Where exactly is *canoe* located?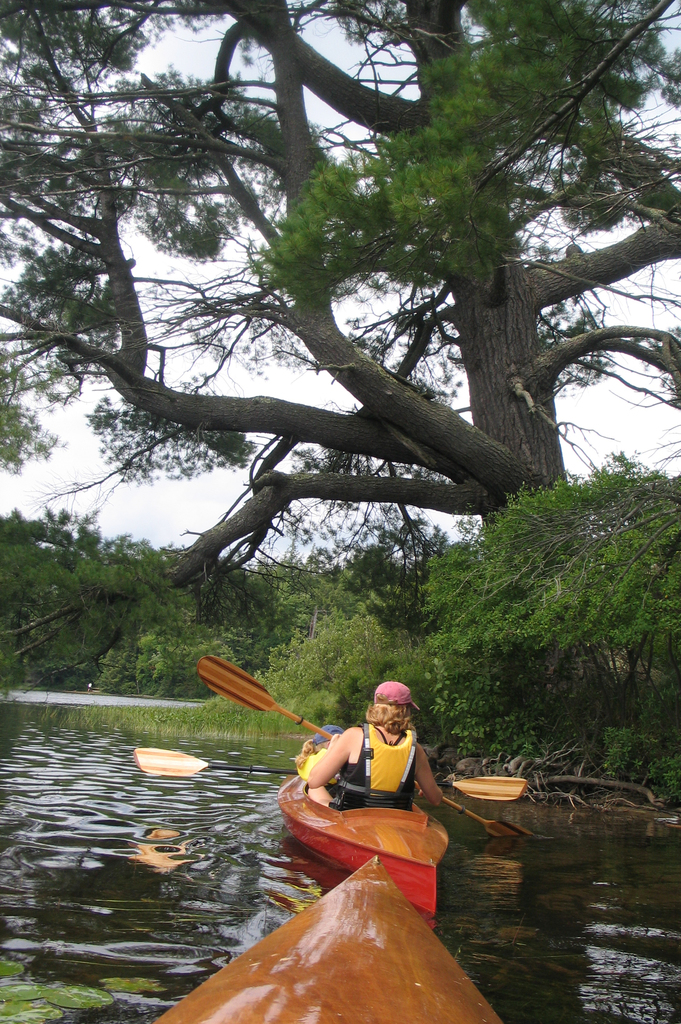
Its bounding box is bbox=(280, 757, 451, 911).
